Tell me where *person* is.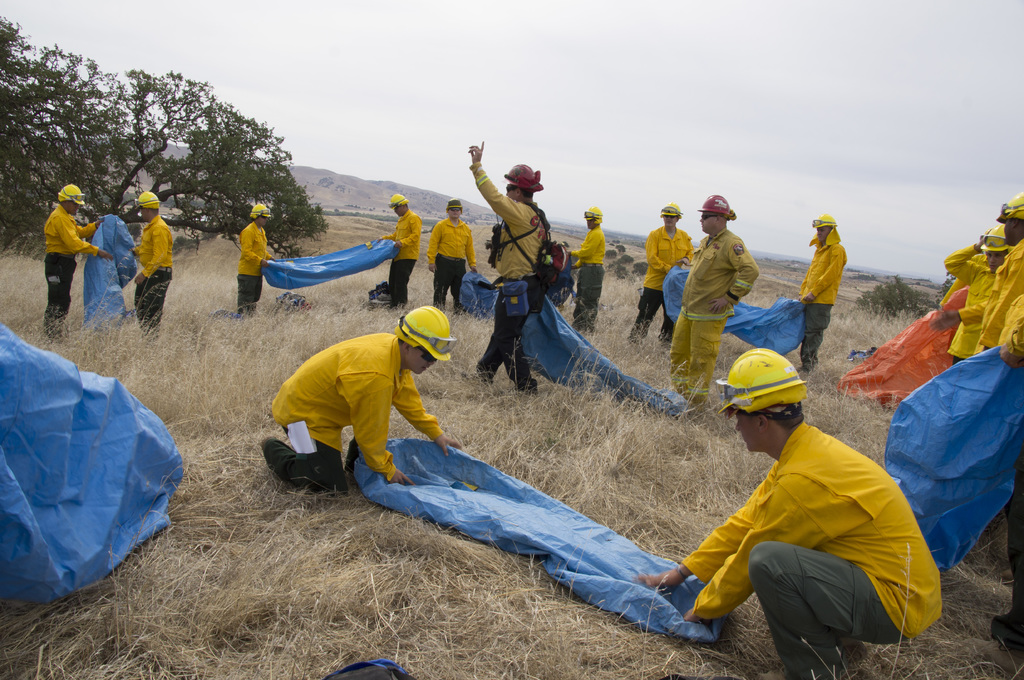
*person* is at (796, 211, 847, 368).
